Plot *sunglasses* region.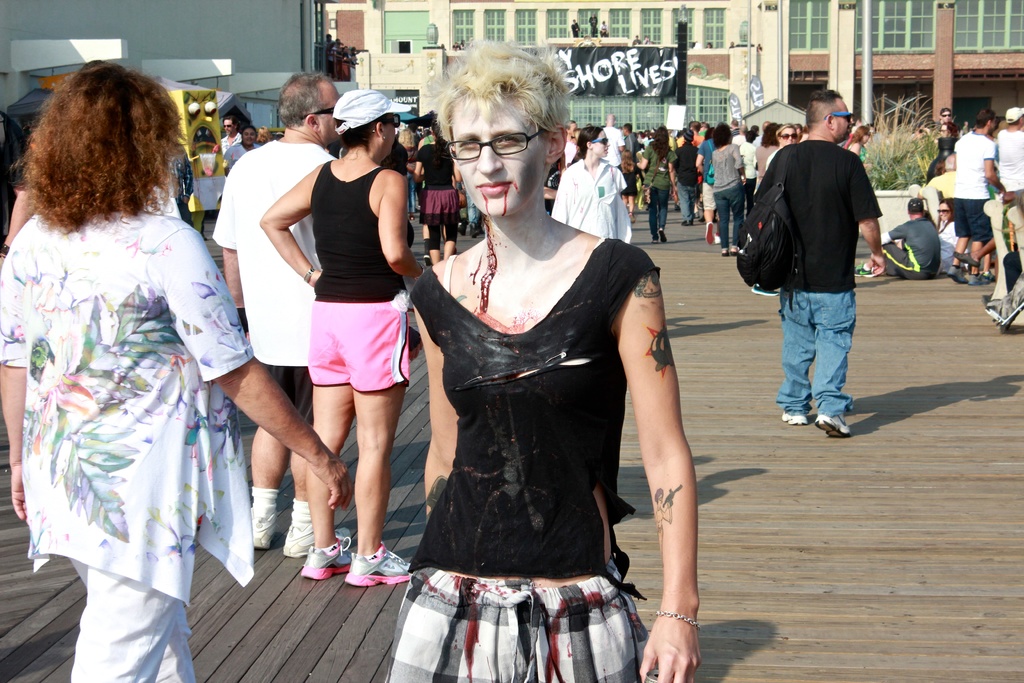
Plotted at [left=375, top=110, right=404, bottom=134].
